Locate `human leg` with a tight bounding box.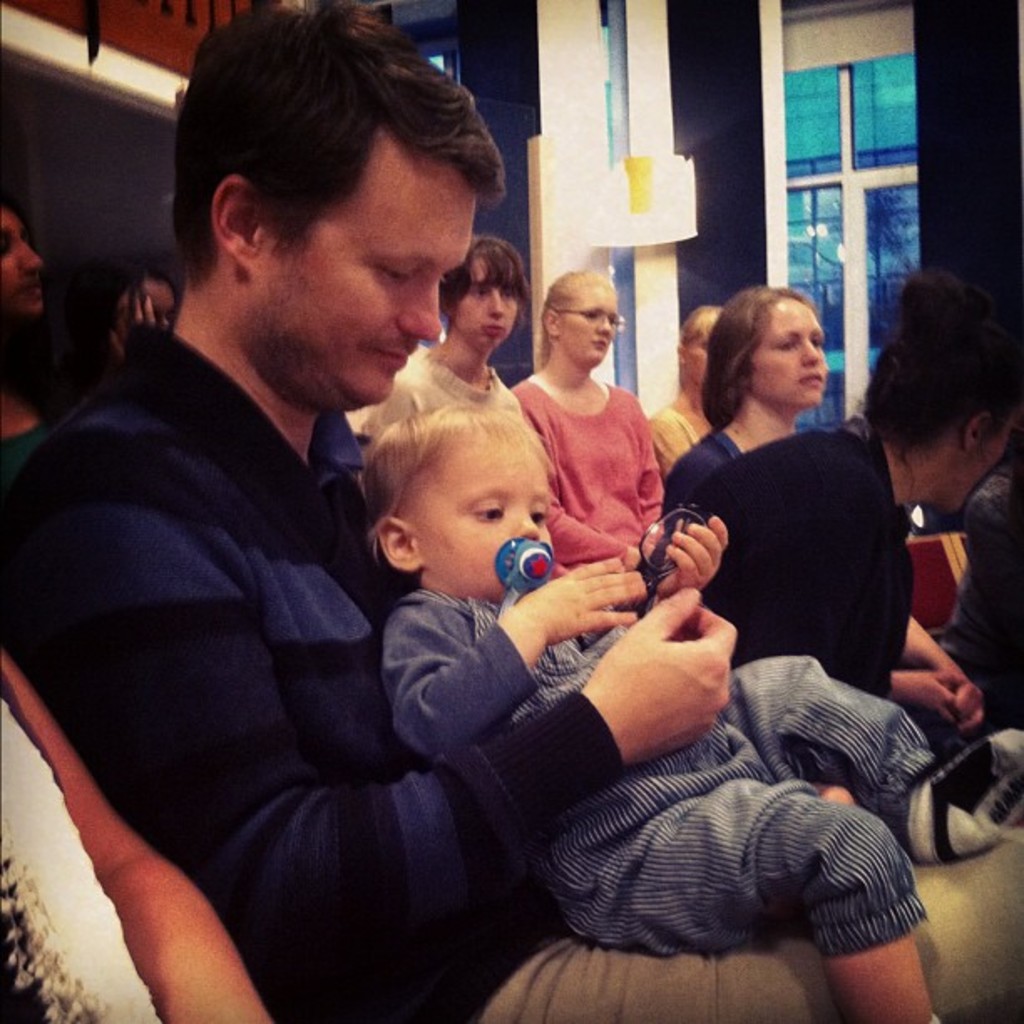
[547,746,949,1022].
